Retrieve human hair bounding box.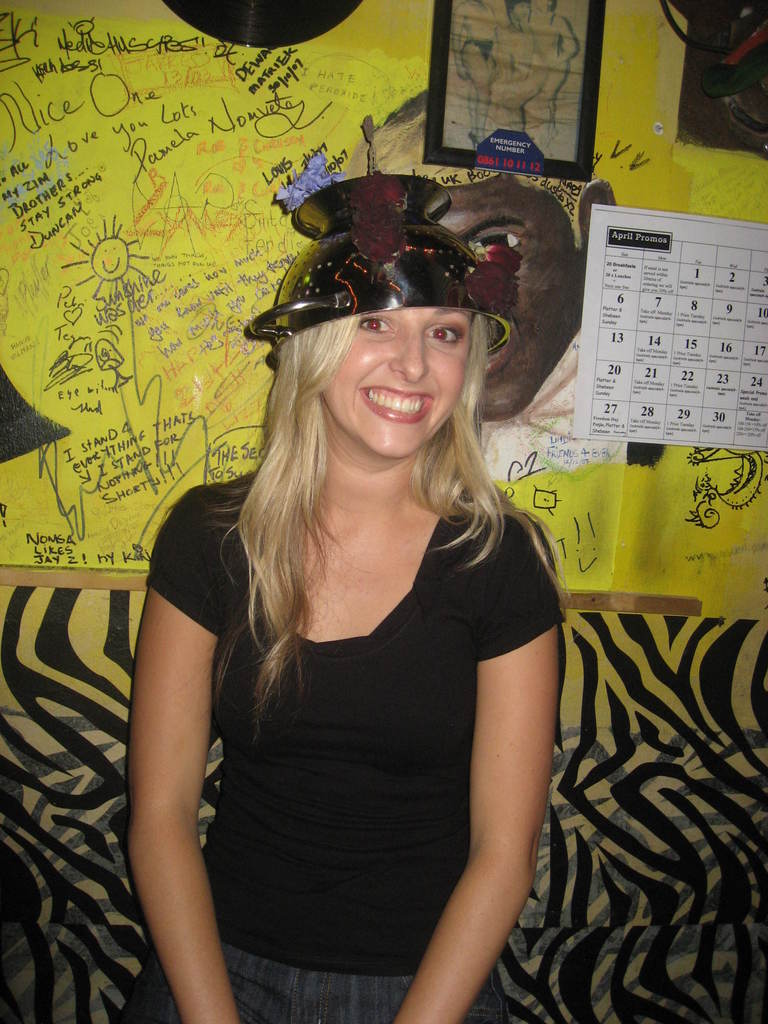
Bounding box: bbox(182, 305, 553, 662).
